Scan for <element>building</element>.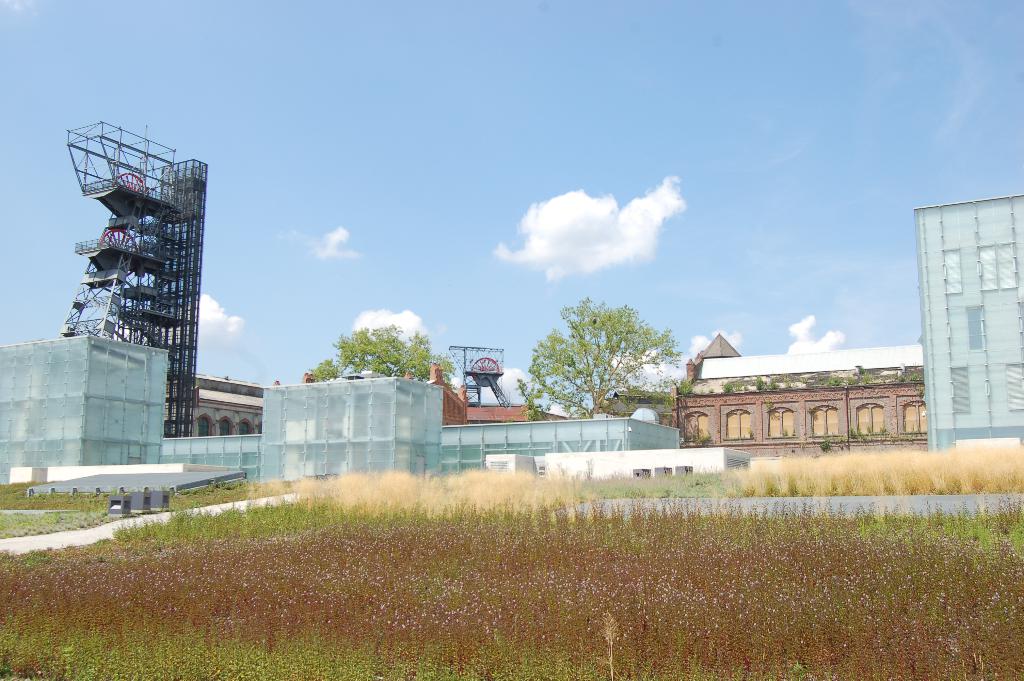
Scan result: pyautogui.locateOnScreen(0, 330, 673, 496).
